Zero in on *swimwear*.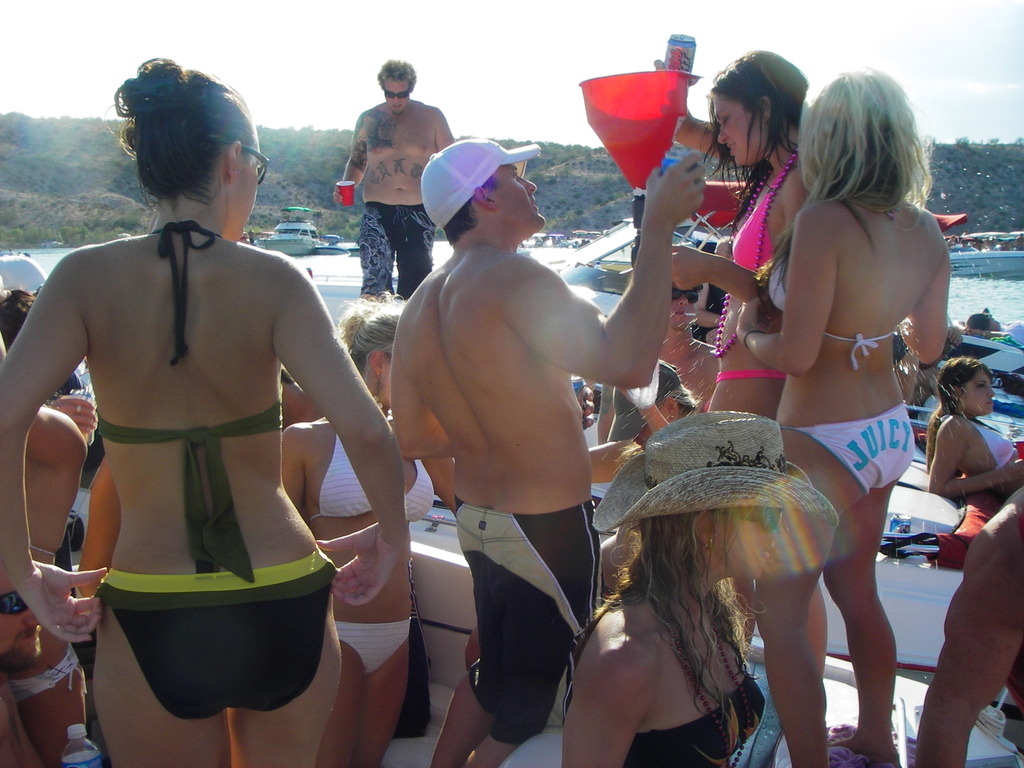
Zeroed in: {"left": 623, "top": 638, "right": 765, "bottom": 765}.
